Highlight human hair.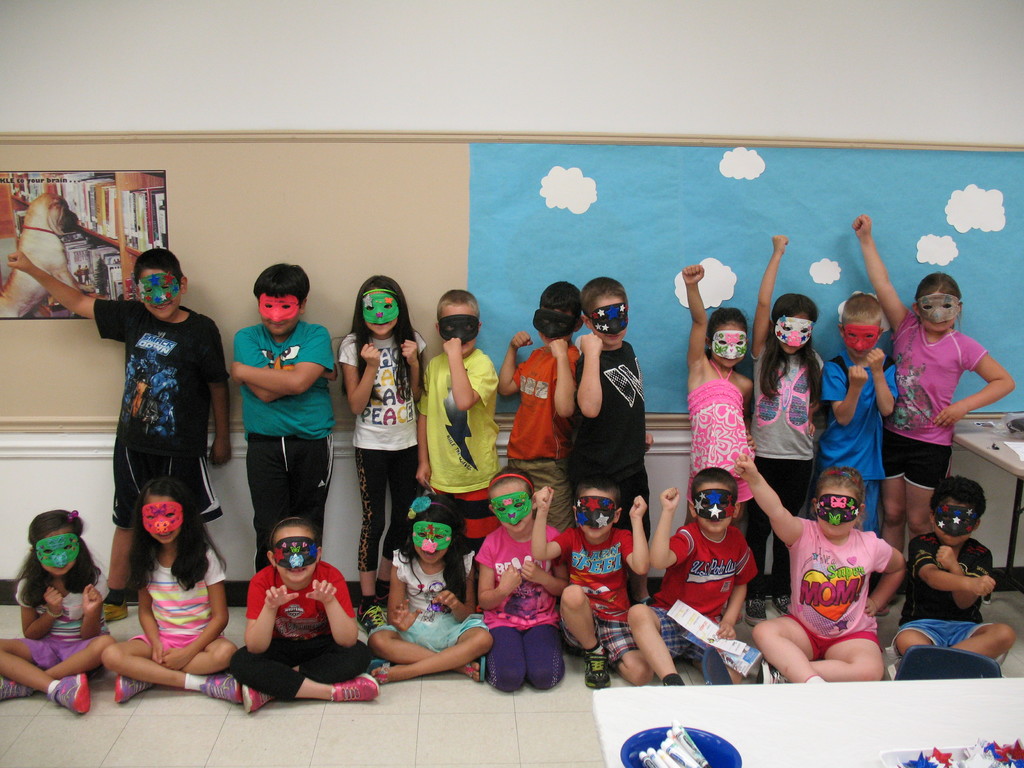
Highlighted region: <box>845,294,884,326</box>.
